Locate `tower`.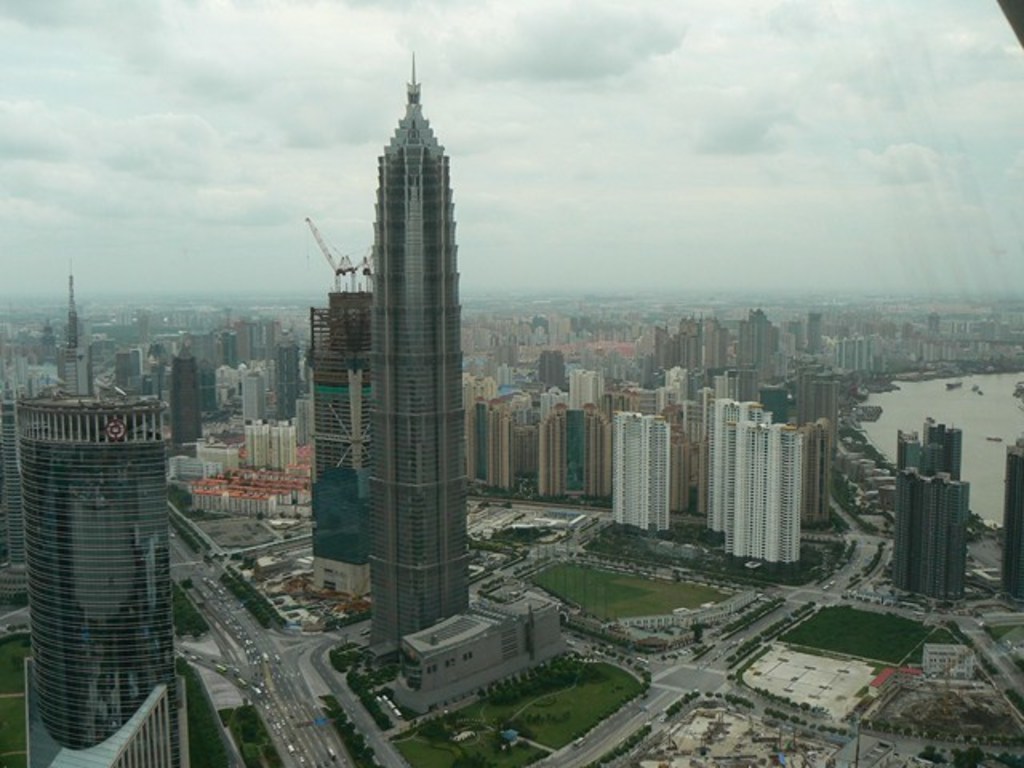
Bounding box: <bbox>27, 253, 194, 766</bbox>.
